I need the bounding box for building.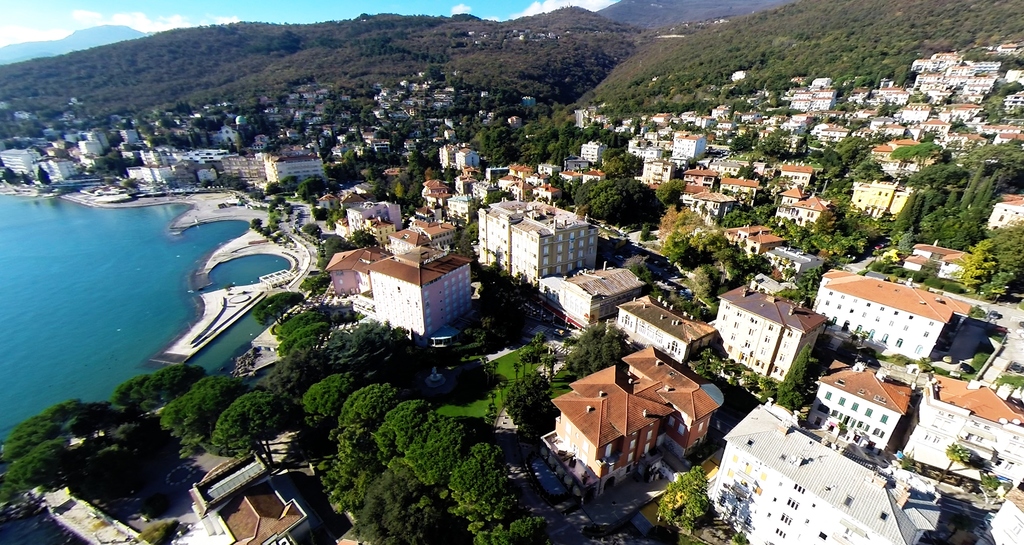
Here it is: x1=807, y1=356, x2=913, y2=445.
